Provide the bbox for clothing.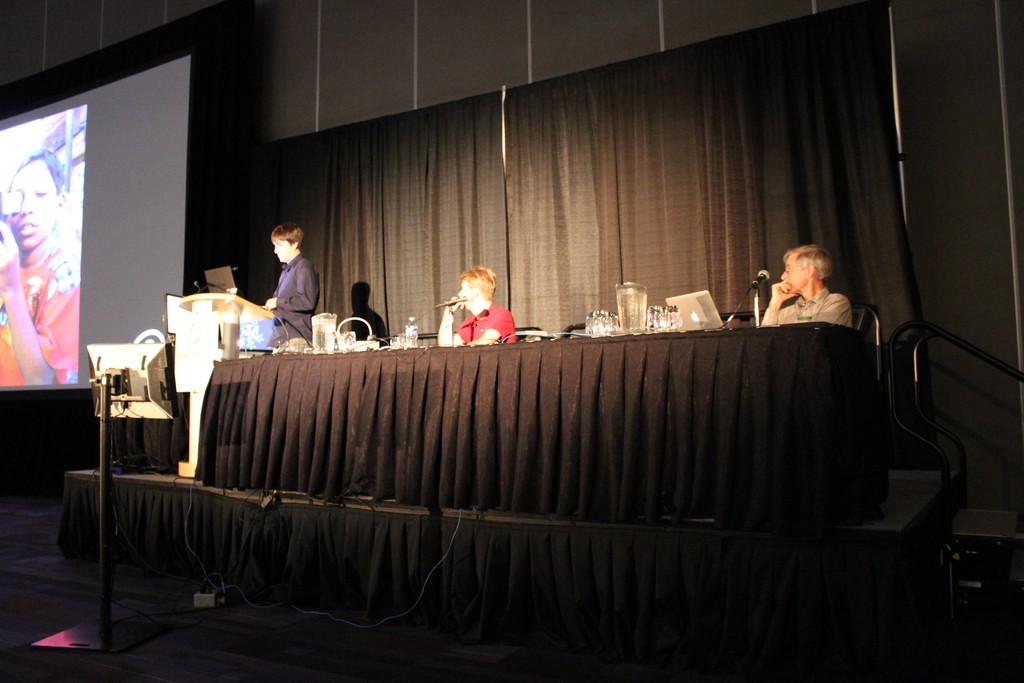
crop(769, 291, 858, 332).
